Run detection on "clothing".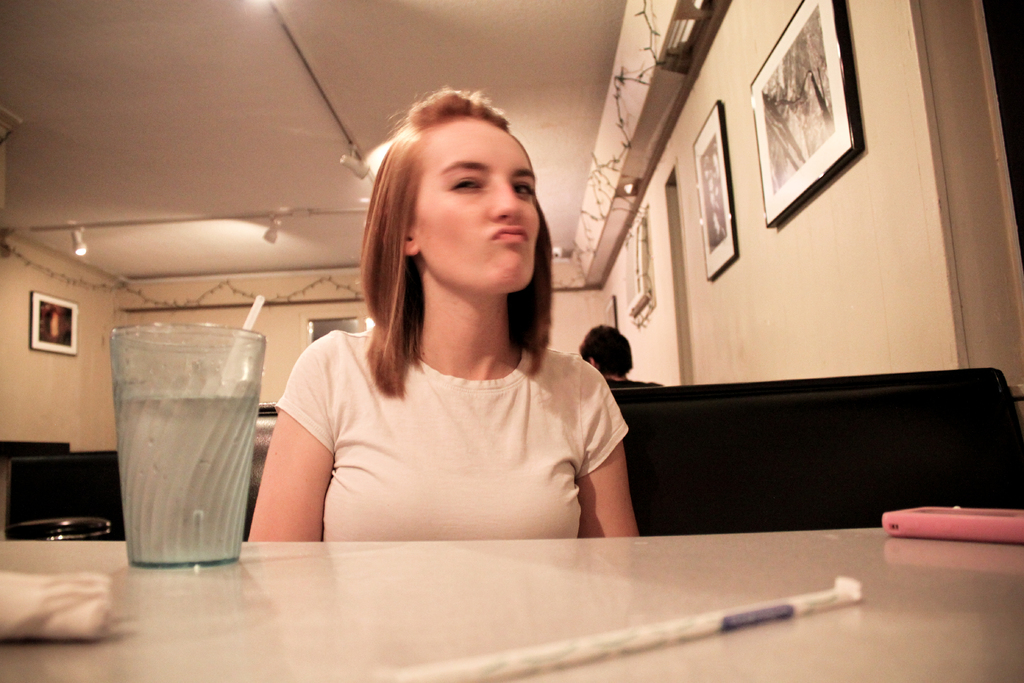
Result: [x1=262, y1=274, x2=645, y2=549].
